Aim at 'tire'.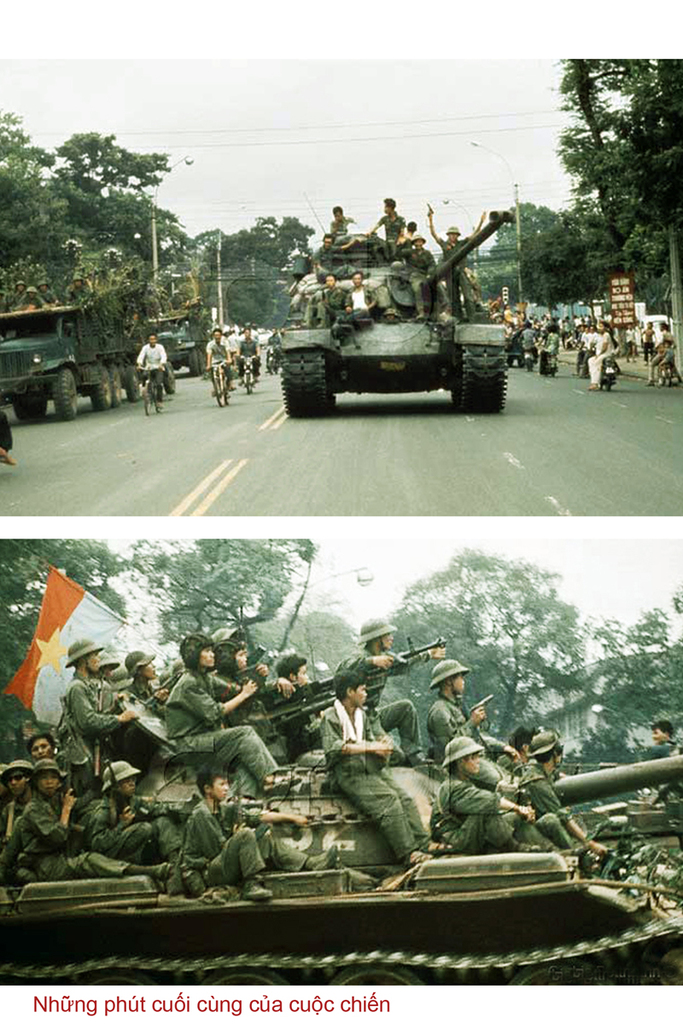
Aimed at bbox(518, 357, 527, 365).
